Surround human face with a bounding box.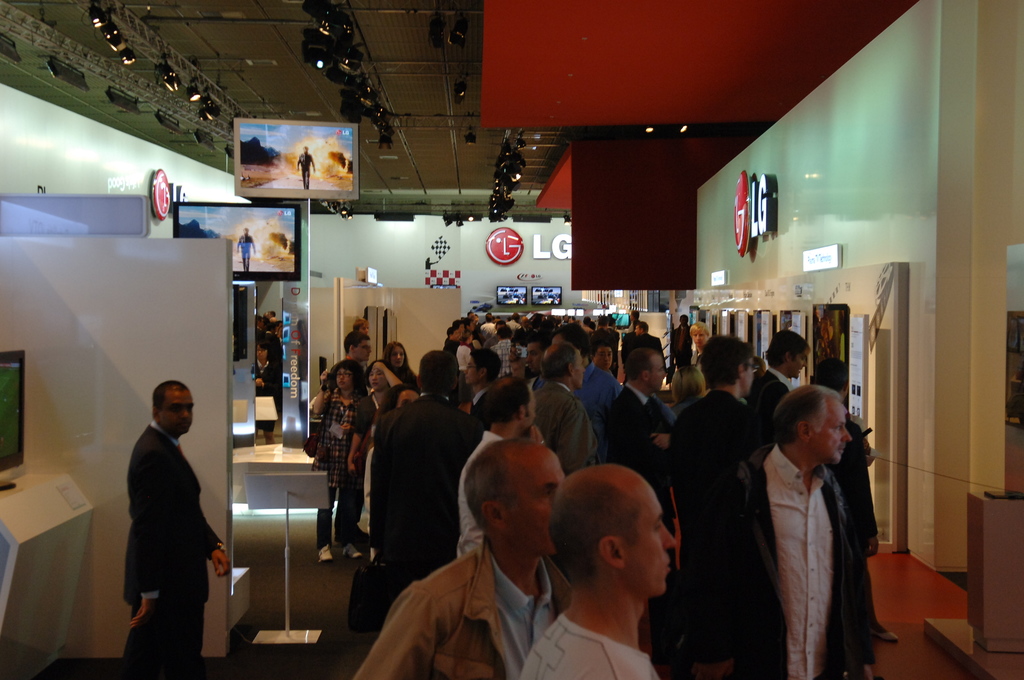
{"left": 681, "top": 316, "right": 688, "bottom": 328}.
